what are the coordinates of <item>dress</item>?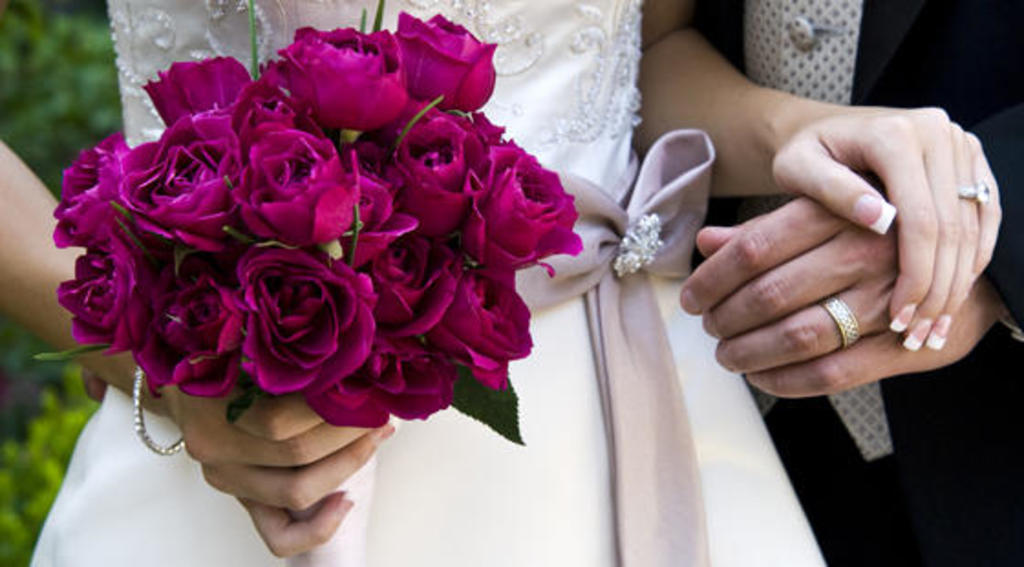
x1=26, y1=0, x2=830, y2=565.
